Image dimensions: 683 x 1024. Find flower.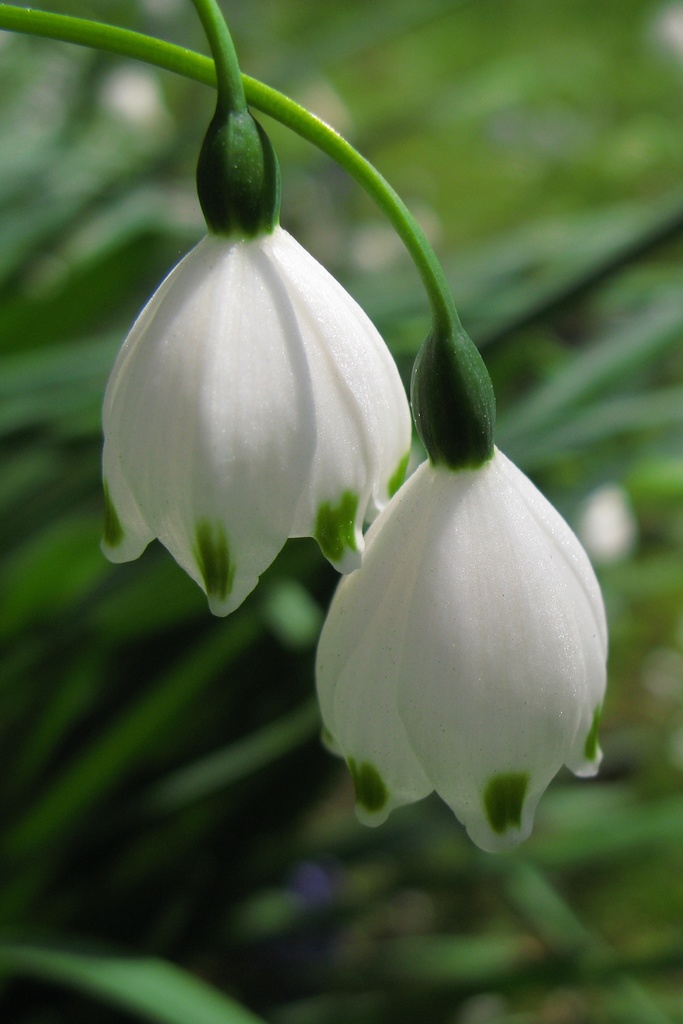
{"left": 83, "top": 146, "right": 423, "bottom": 625}.
